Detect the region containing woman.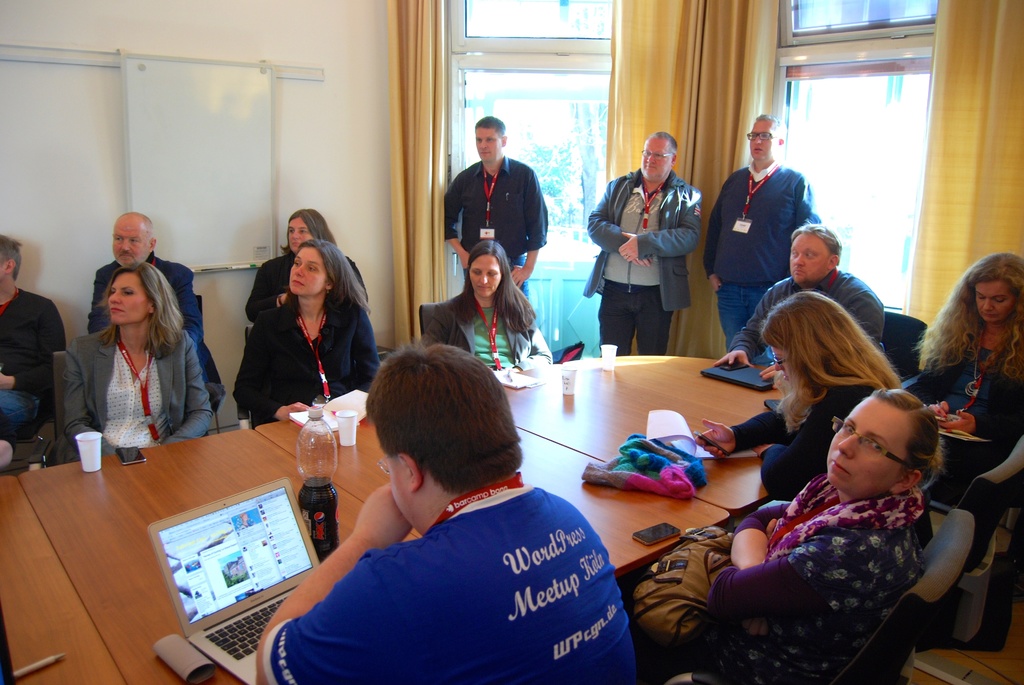
x1=695 y1=287 x2=905 y2=500.
